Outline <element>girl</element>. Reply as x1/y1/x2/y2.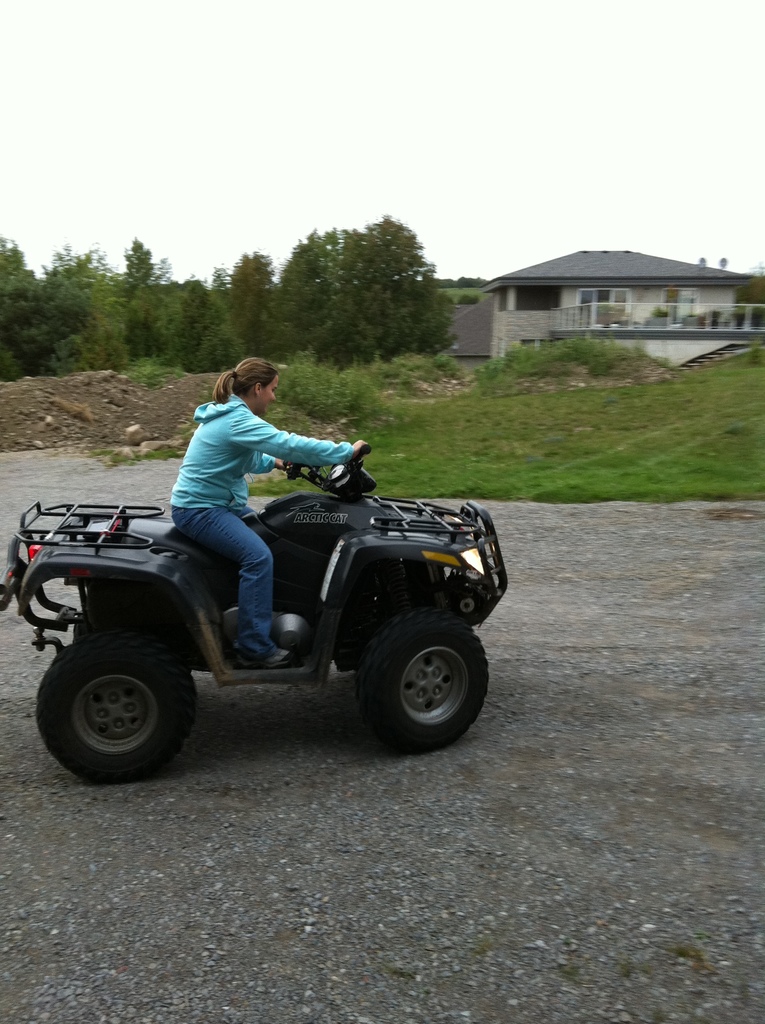
166/355/367/659.
